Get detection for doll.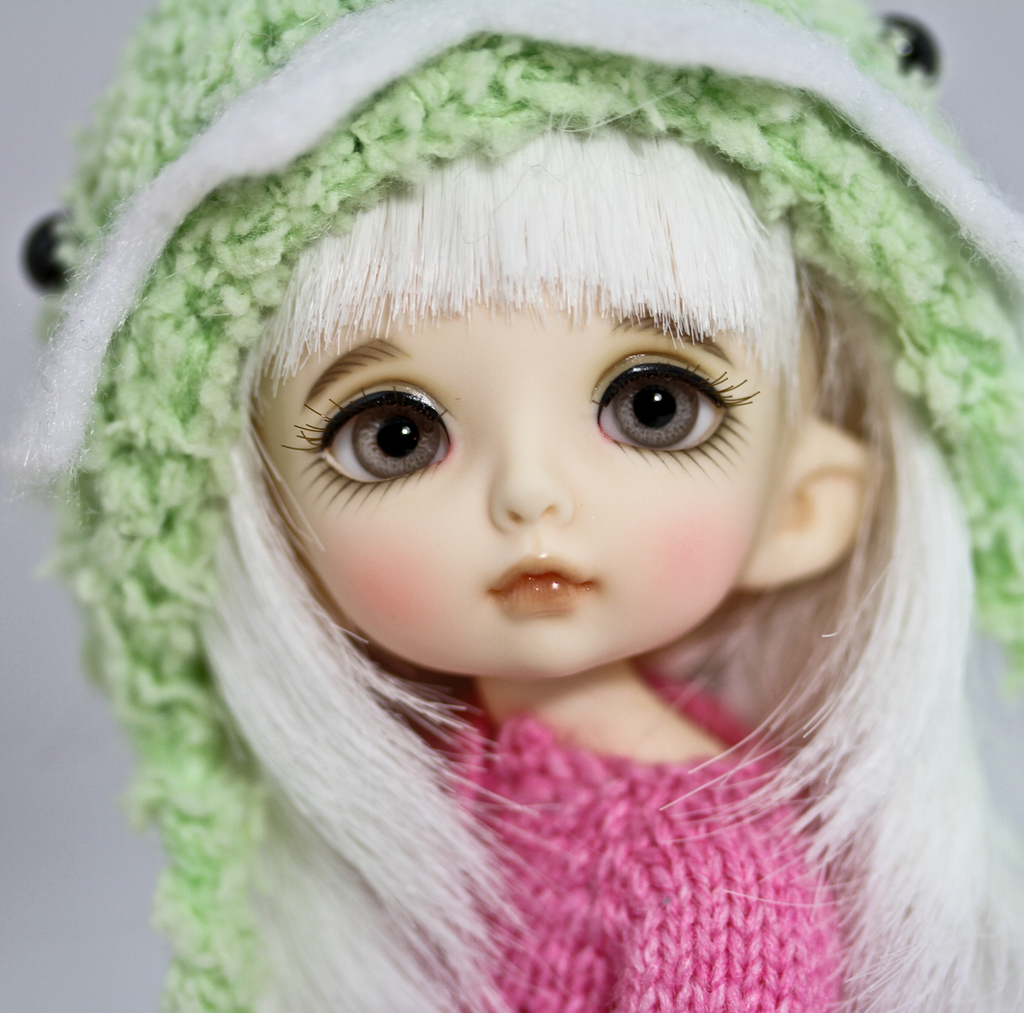
Detection: x1=14 y1=0 x2=1023 y2=1008.
